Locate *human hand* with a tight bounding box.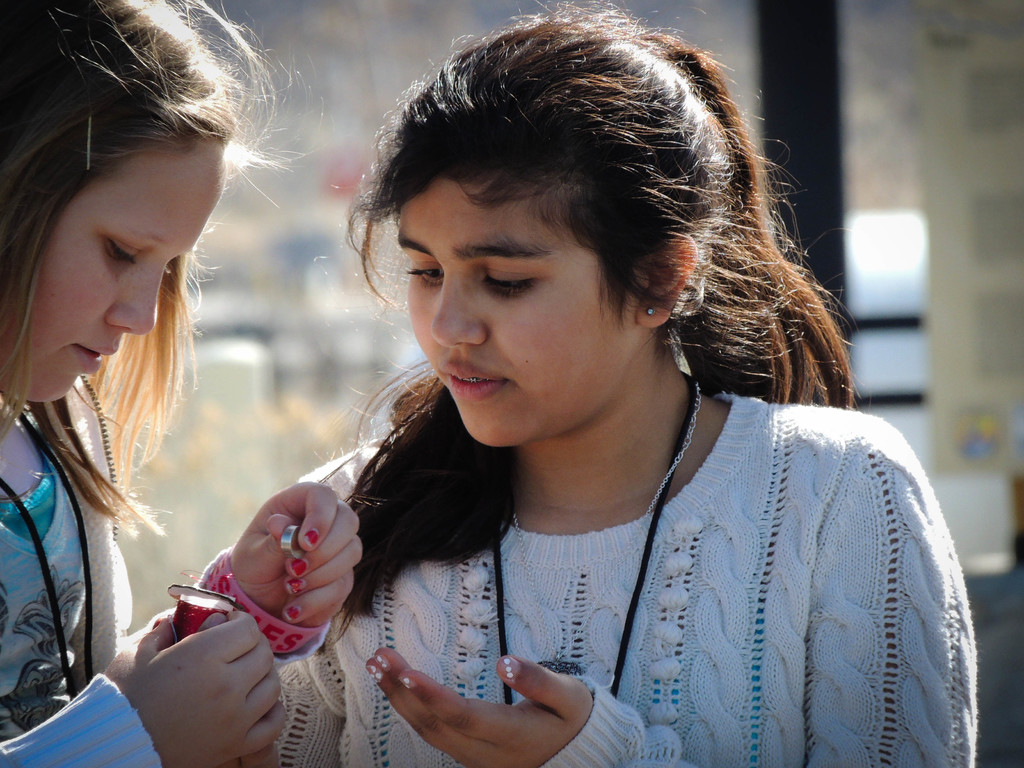
l=101, t=609, r=289, b=767.
